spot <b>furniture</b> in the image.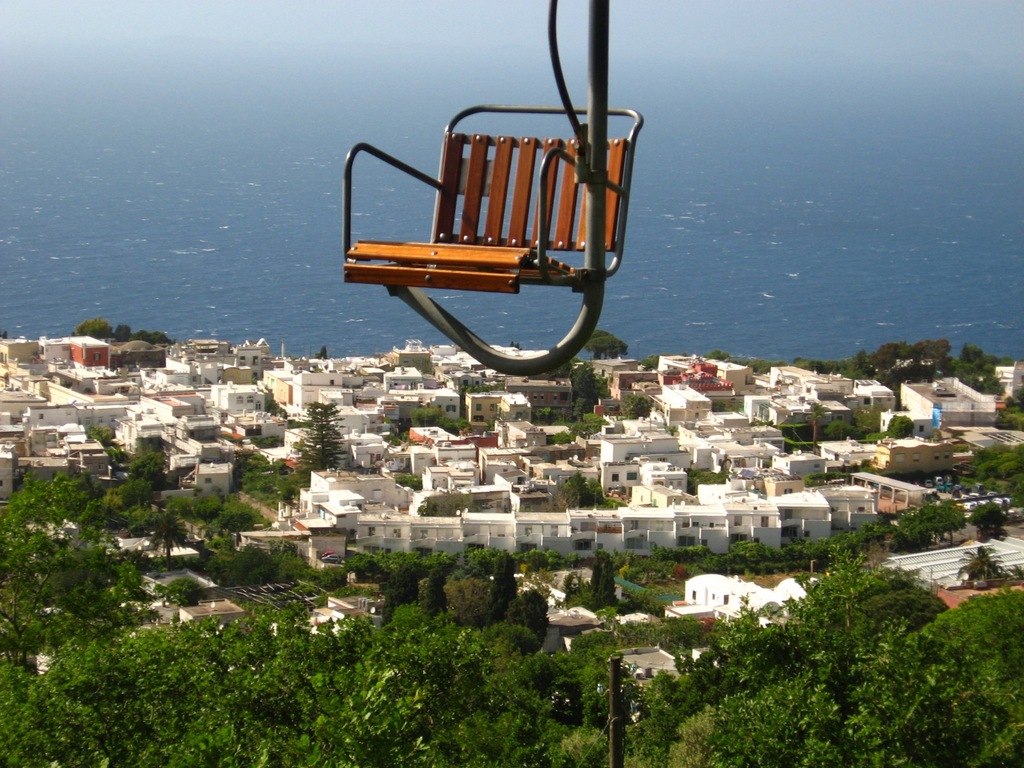
<b>furniture</b> found at 334/102/644/299.
